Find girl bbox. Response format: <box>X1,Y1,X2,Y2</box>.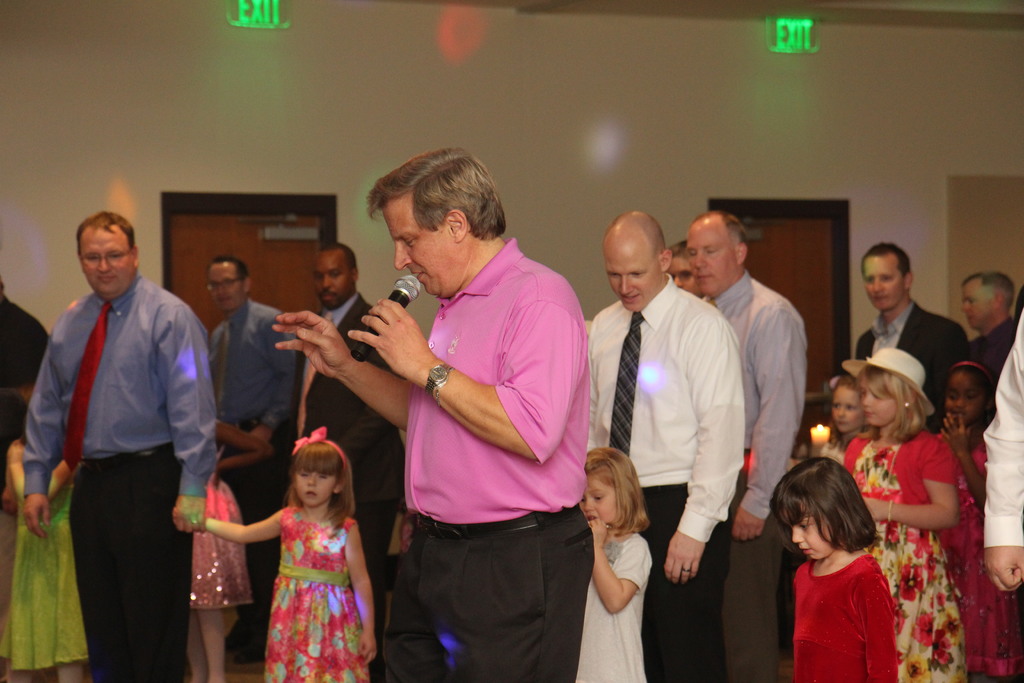
<box>195,438,381,682</box>.
